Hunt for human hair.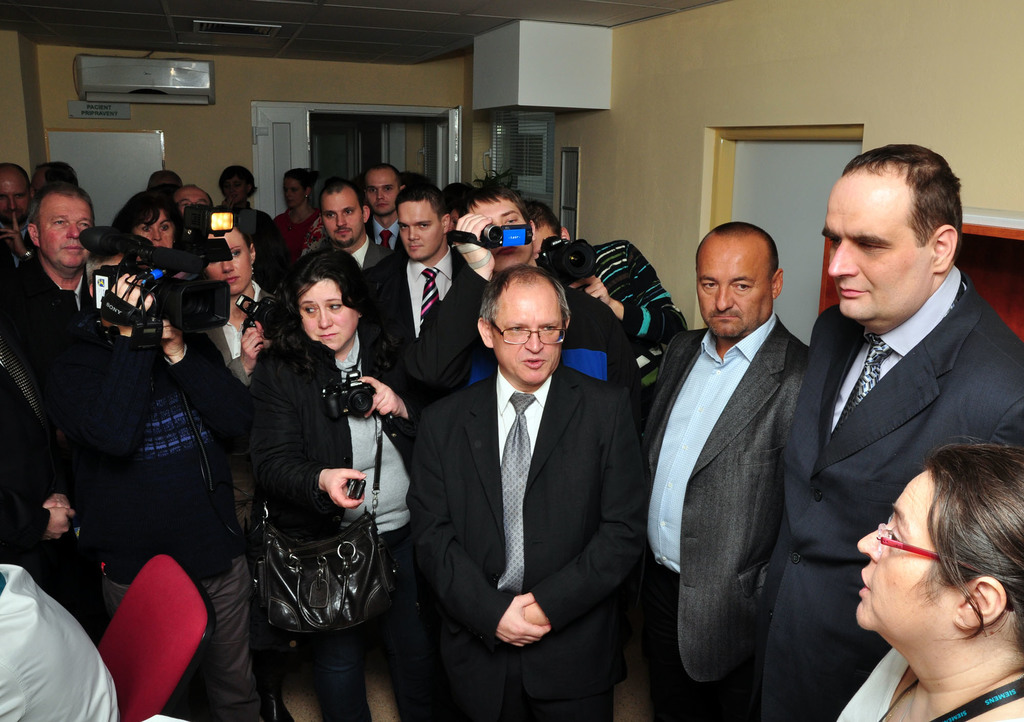
Hunted down at (840, 143, 961, 246).
